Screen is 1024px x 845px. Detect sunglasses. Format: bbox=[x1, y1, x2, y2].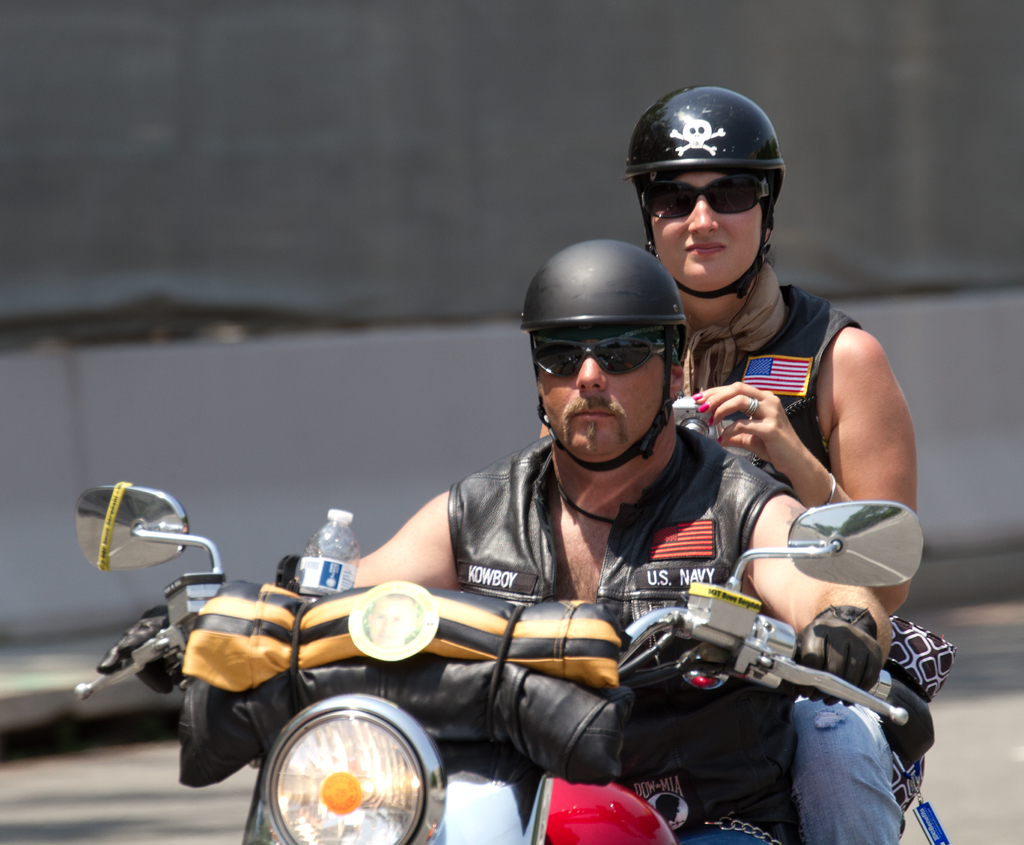
bbox=[639, 176, 769, 220].
